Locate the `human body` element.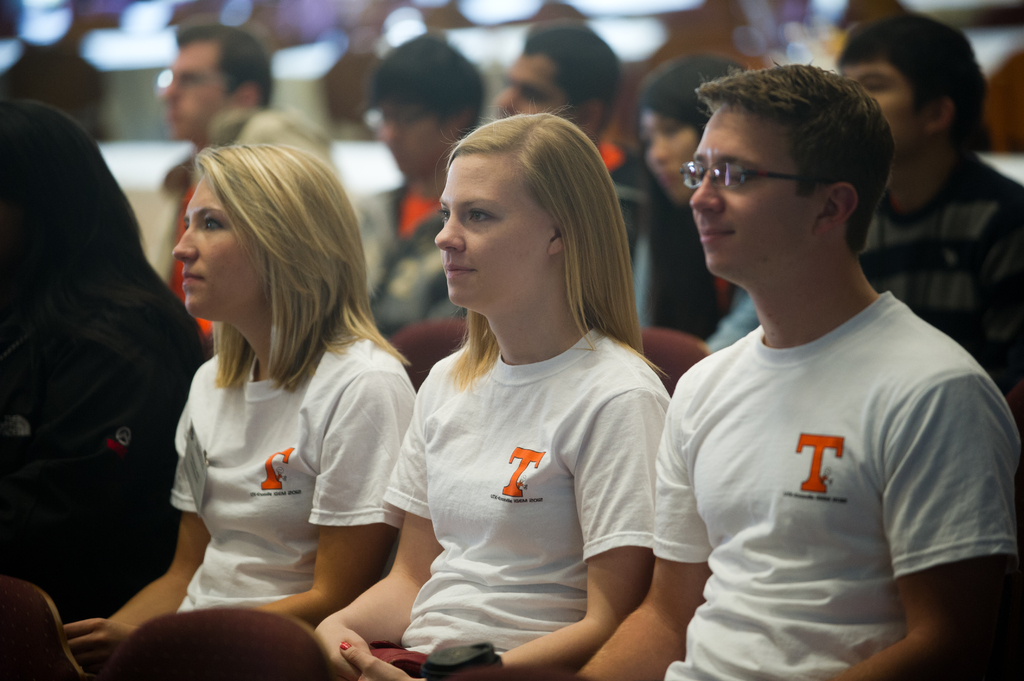
Element bbox: [356,183,468,344].
